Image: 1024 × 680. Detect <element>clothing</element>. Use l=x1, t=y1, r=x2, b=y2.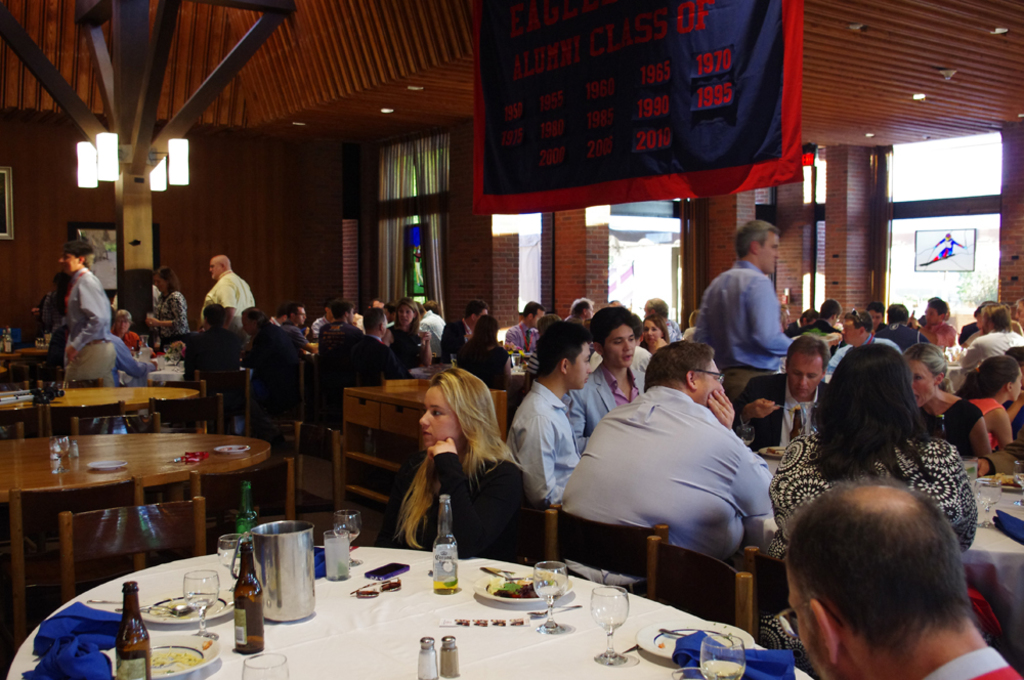
l=763, t=417, r=979, b=566.
